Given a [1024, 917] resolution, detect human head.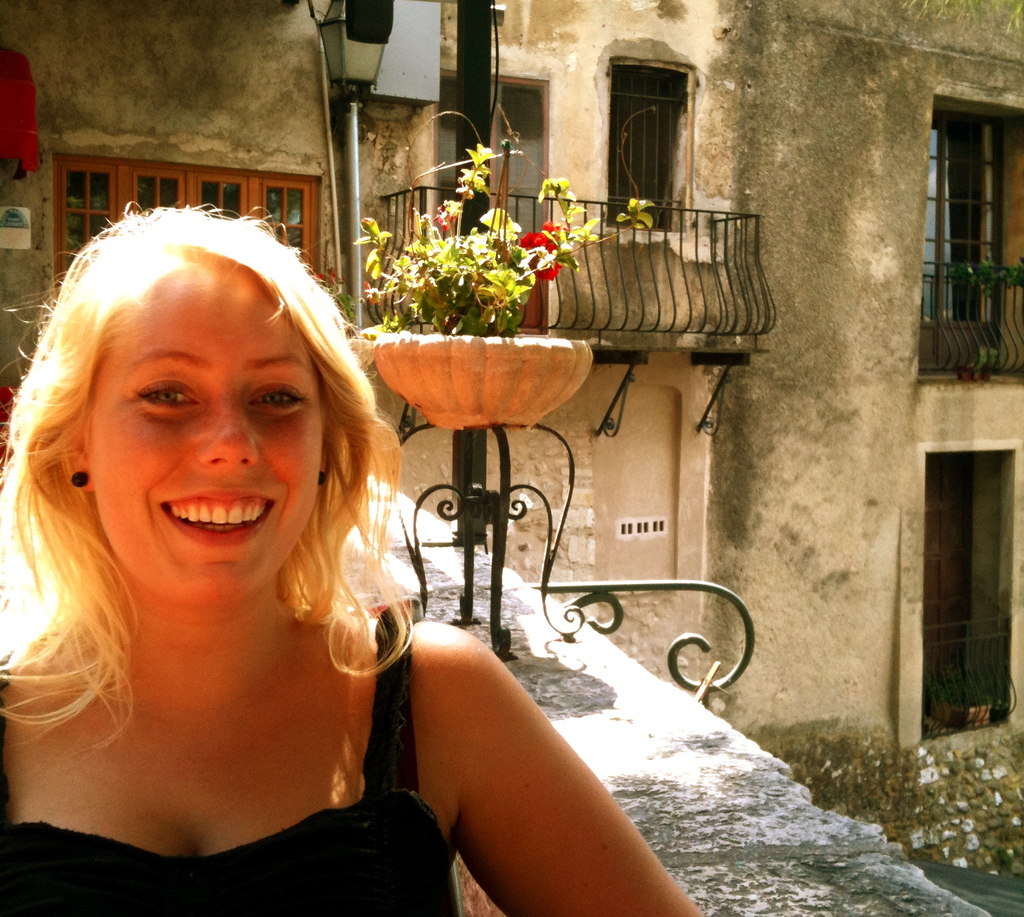
detection(3, 200, 401, 588).
